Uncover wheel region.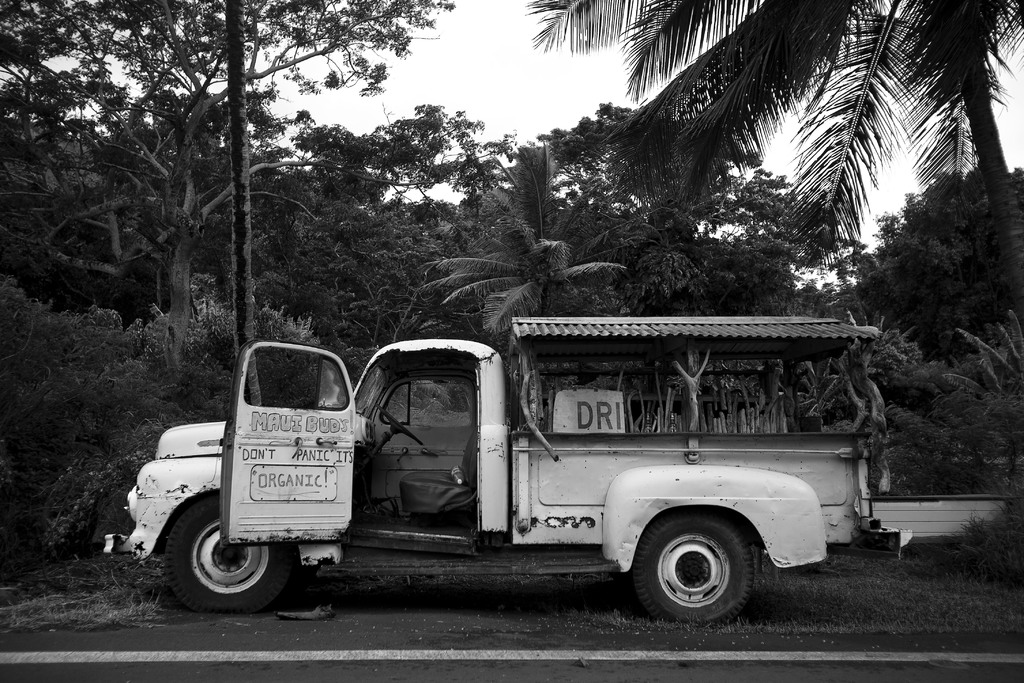
Uncovered: (left=161, top=497, right=298, bottom=610).
